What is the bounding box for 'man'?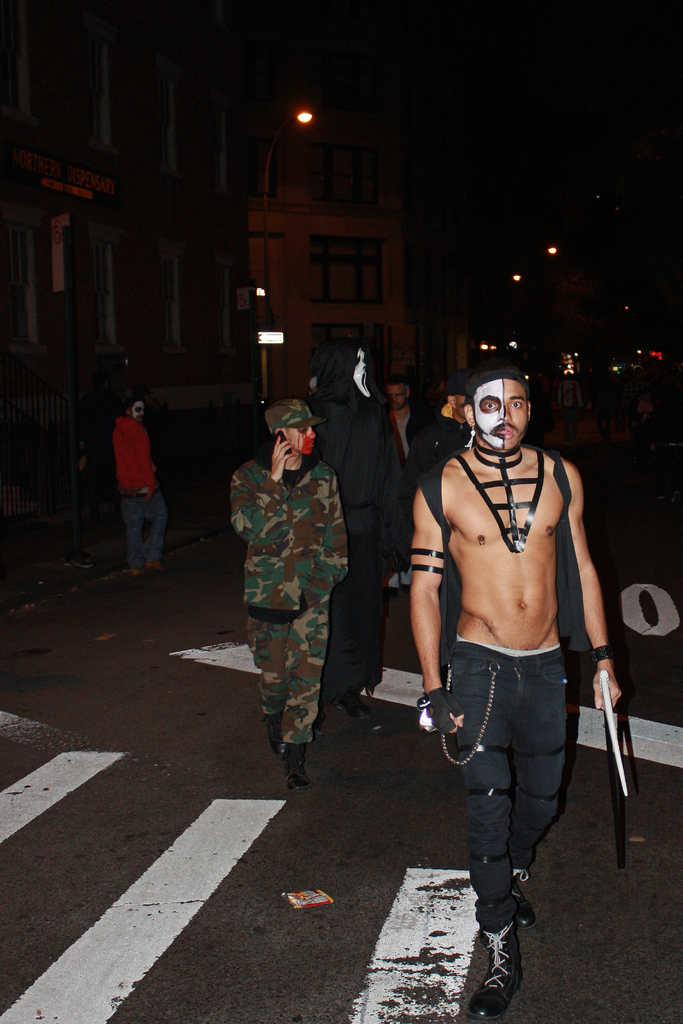
detection(229, 400, 347, 788).
